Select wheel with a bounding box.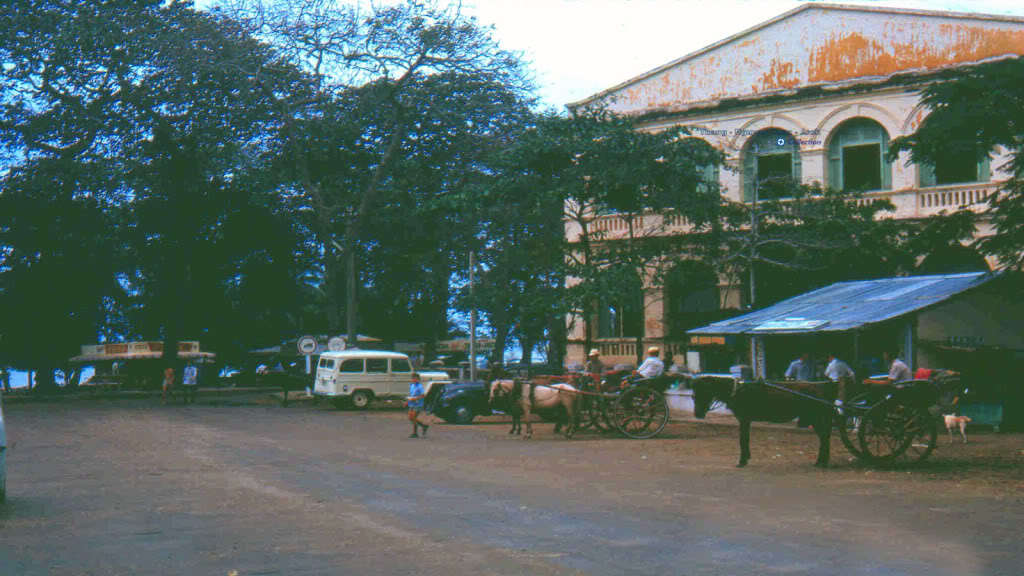
bbox=[350, 386, 373, 412].
